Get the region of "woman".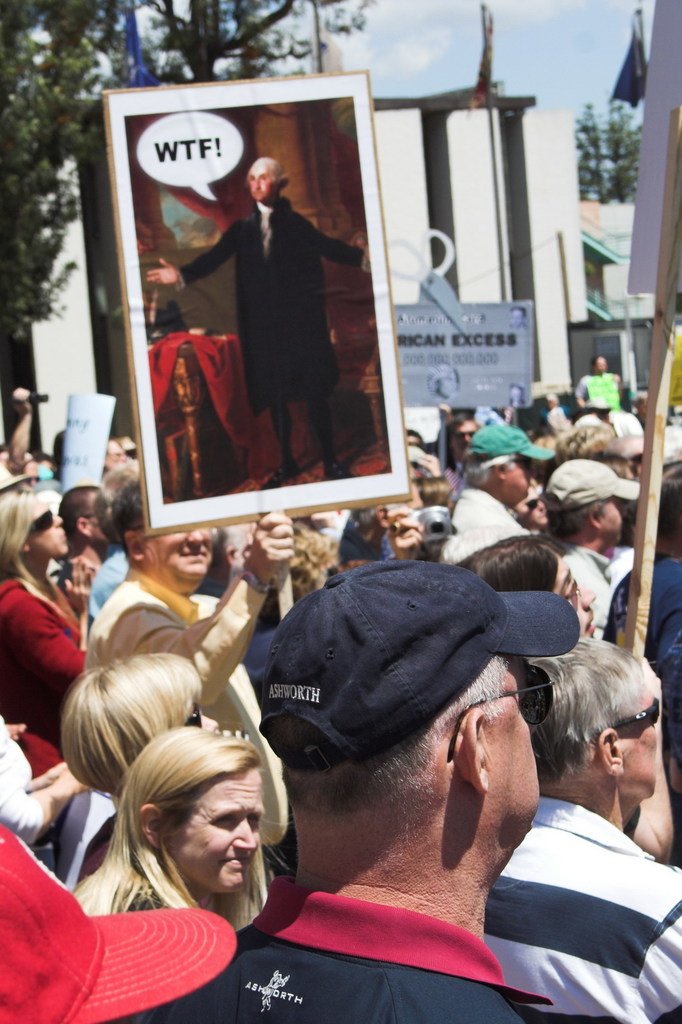
BBox(78, 722, 272, 925).
